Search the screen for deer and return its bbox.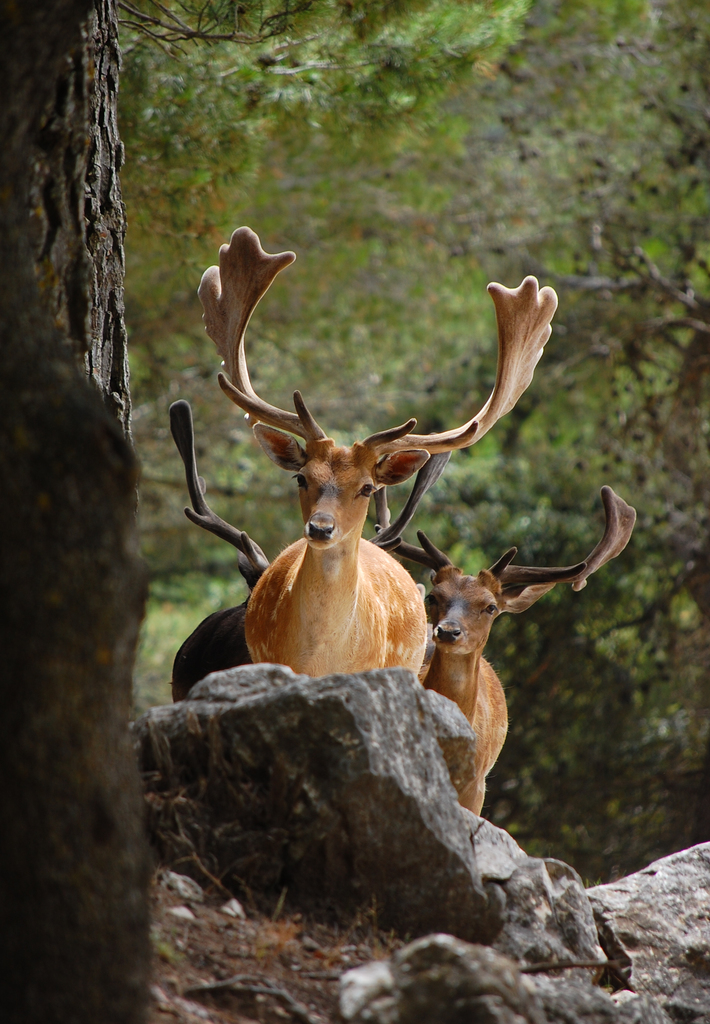
Found: l=196, t=223, r=539, b=680.
